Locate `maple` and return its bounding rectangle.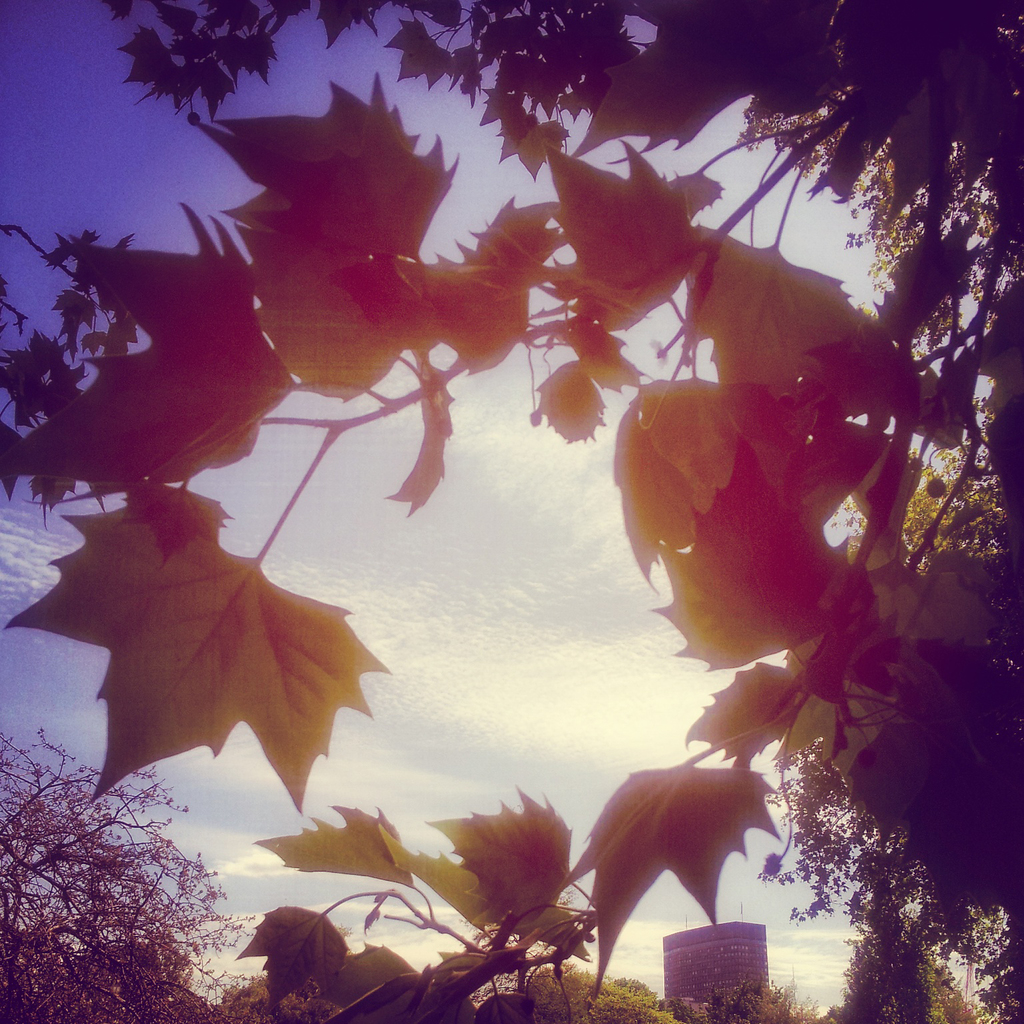
{"left": 0, "top": 429, "right": 455, "bottom": 825}.
